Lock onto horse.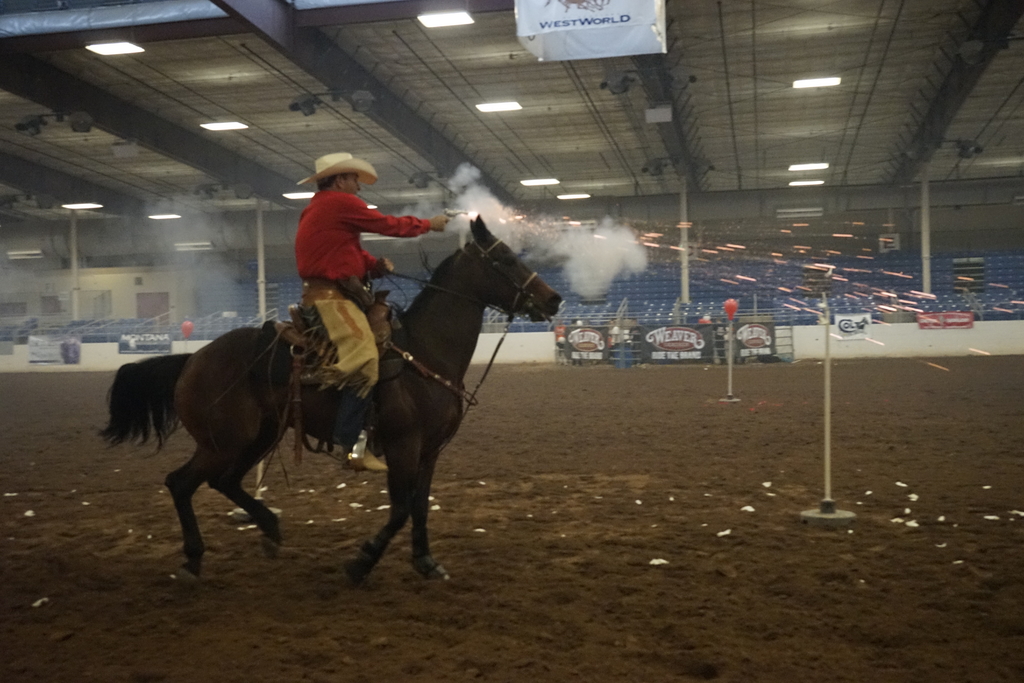
Locked: x1=97 y1=206 x2=561 y2=580.
